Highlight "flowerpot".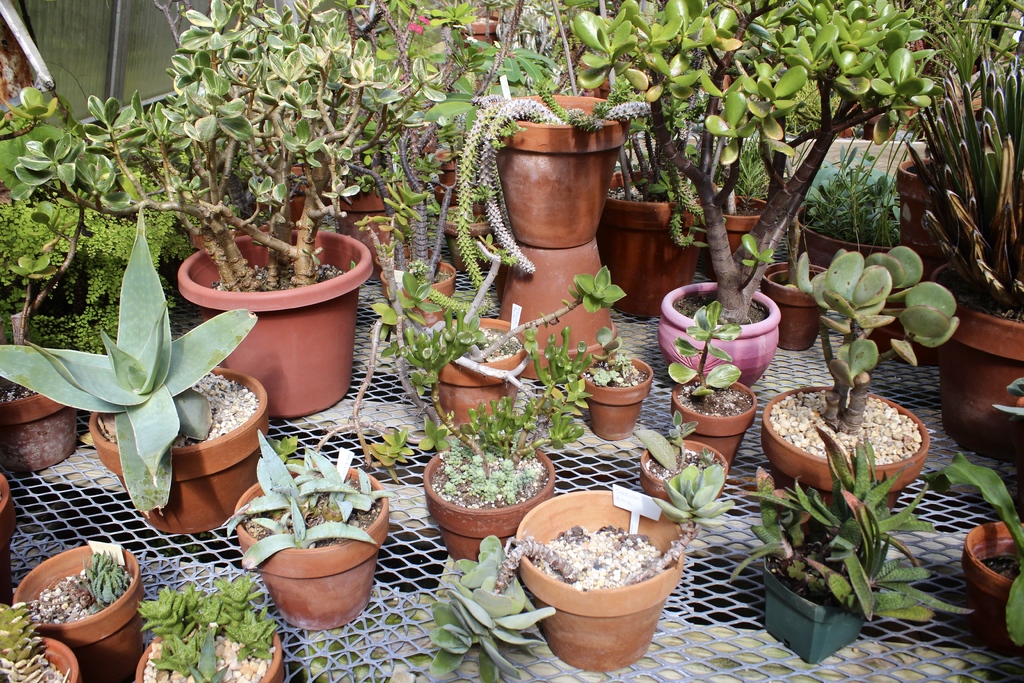
Highlighted region: 0:471:19:556.
